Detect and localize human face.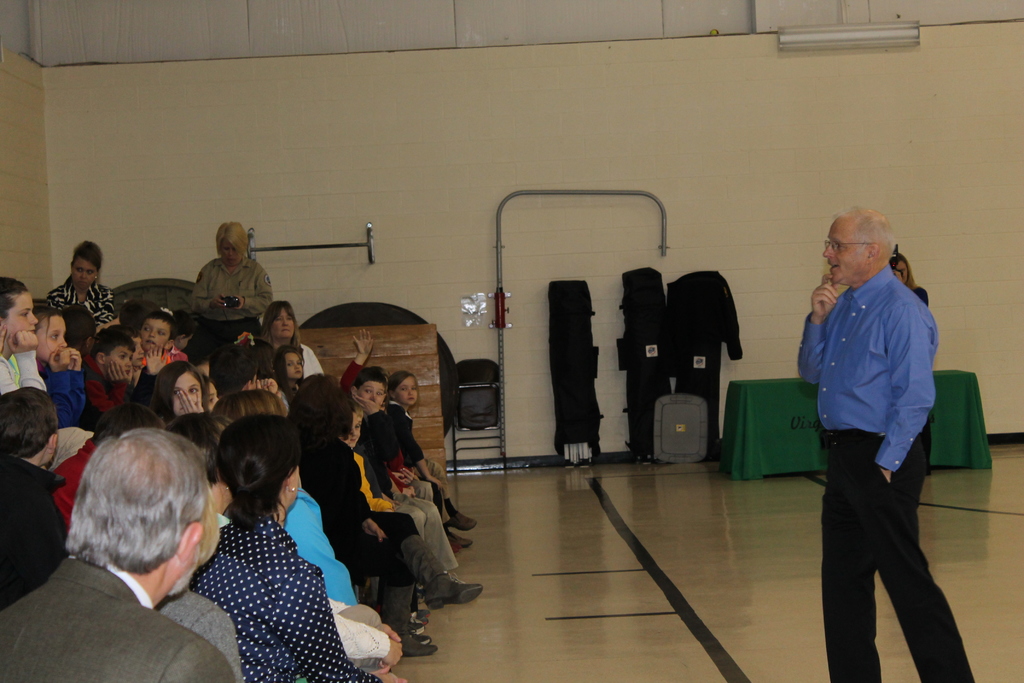
Localized at box(358, 379, 387, 407).
